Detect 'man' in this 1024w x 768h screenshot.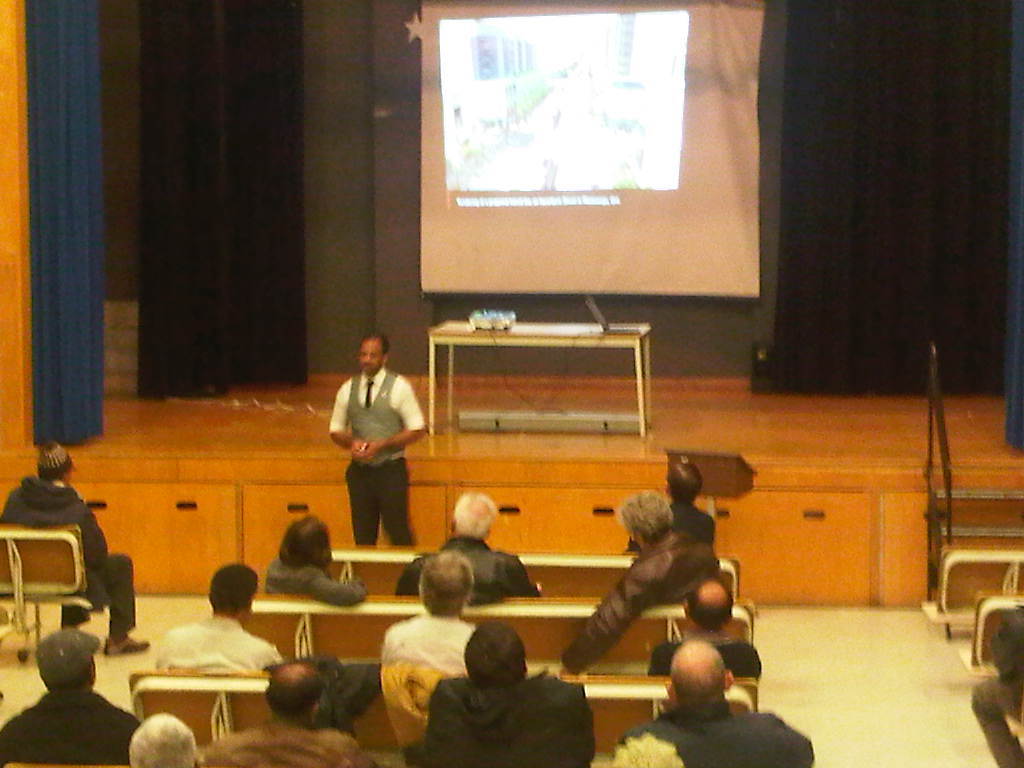
Detection: [x1=425, y1=617, x2=606, y2=767].
